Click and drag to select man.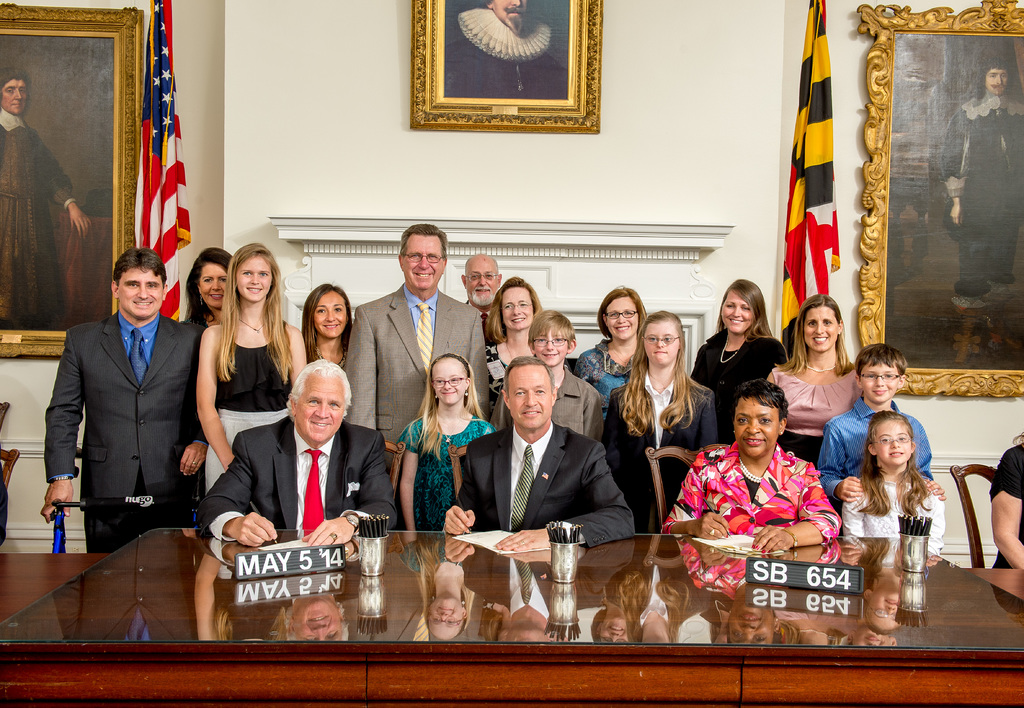
Selection: 445 0 568 94.
